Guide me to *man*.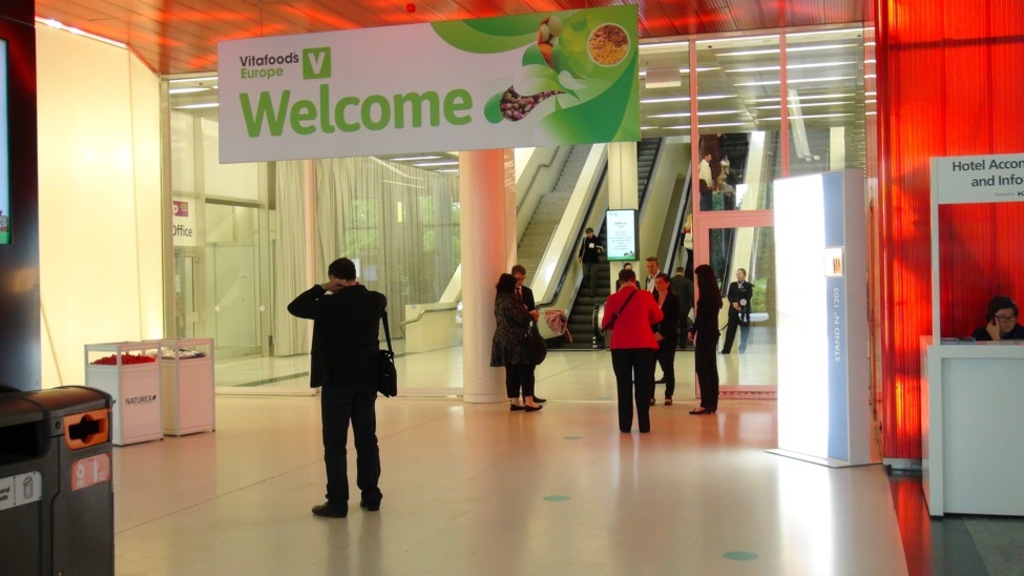
Guidance: [285,245,393,515].
